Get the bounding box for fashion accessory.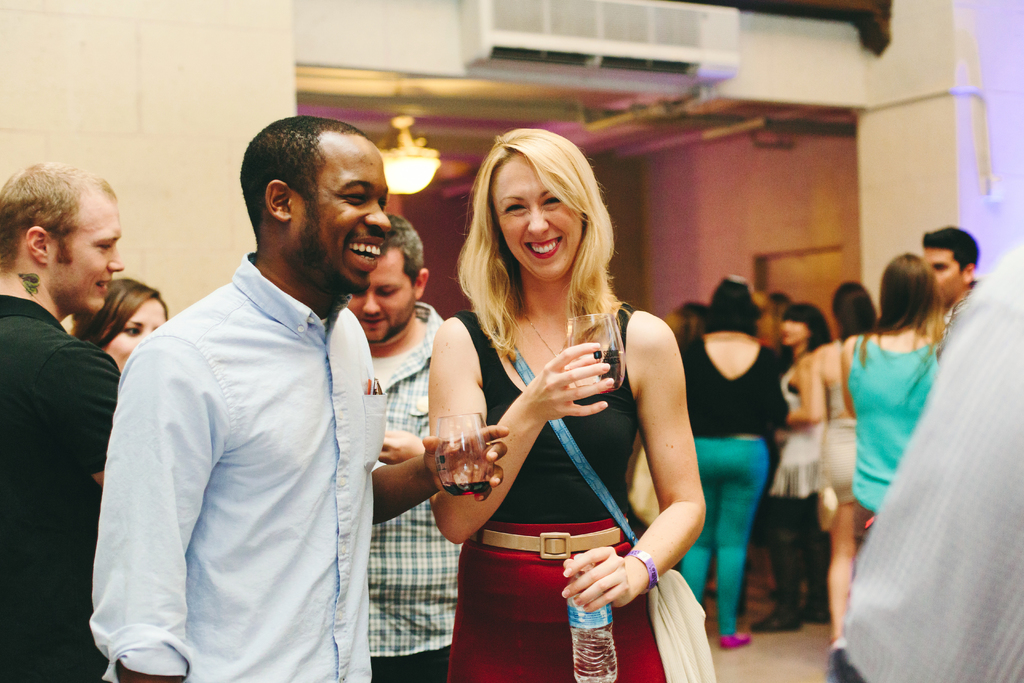
(left=490, top=329, right=722, bottom=682).
